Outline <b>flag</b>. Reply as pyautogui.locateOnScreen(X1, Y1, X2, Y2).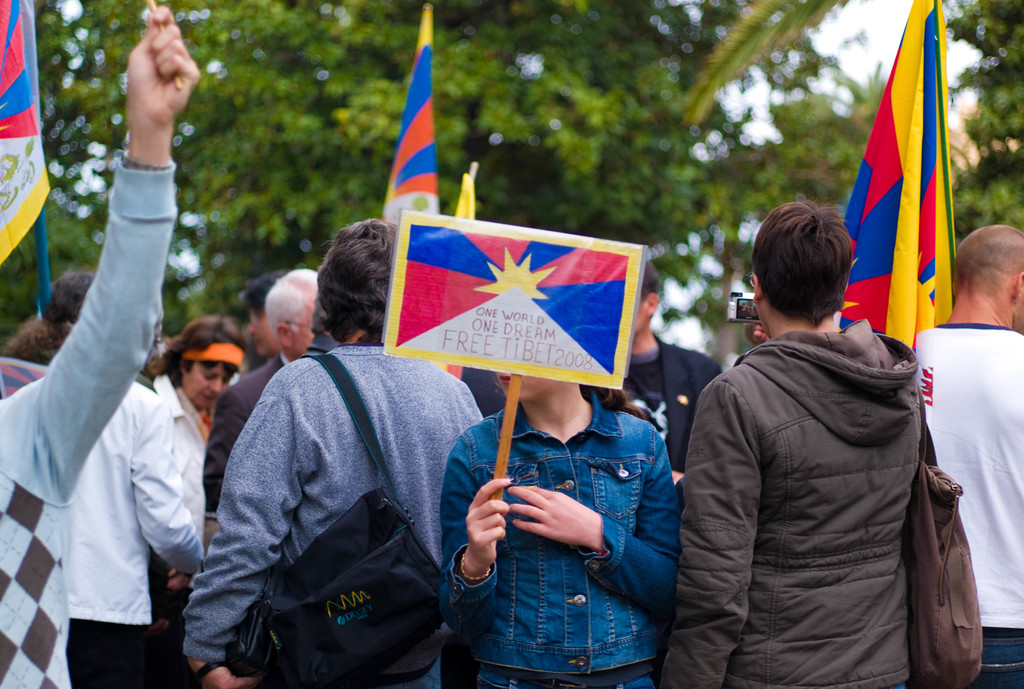
pyautogui.locateOnScreen(458, 171, 479, 221).
